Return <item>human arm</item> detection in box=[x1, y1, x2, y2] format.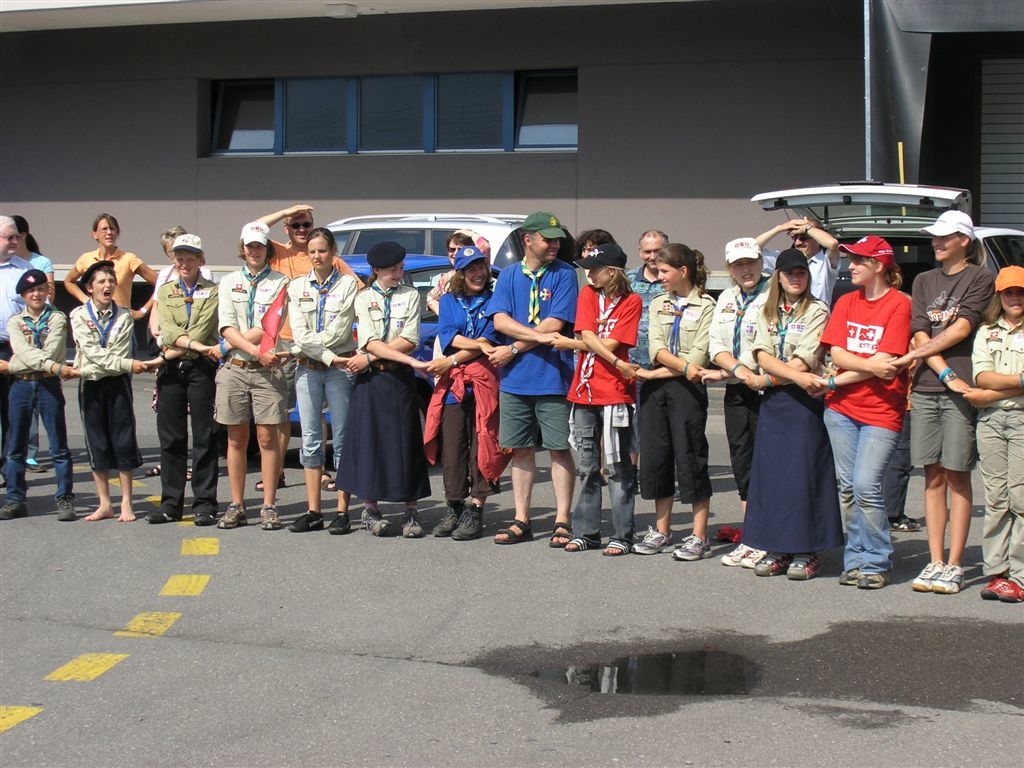
box=[285, 276, 354, 357].
